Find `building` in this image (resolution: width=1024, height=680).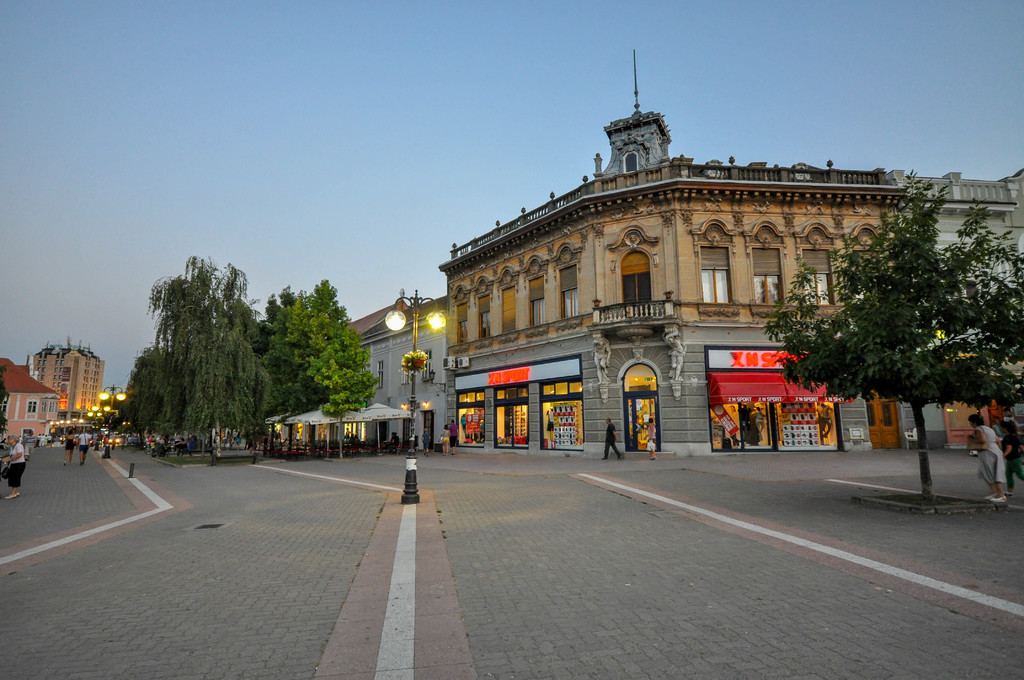
BBox(0, 355, 54, 439).
